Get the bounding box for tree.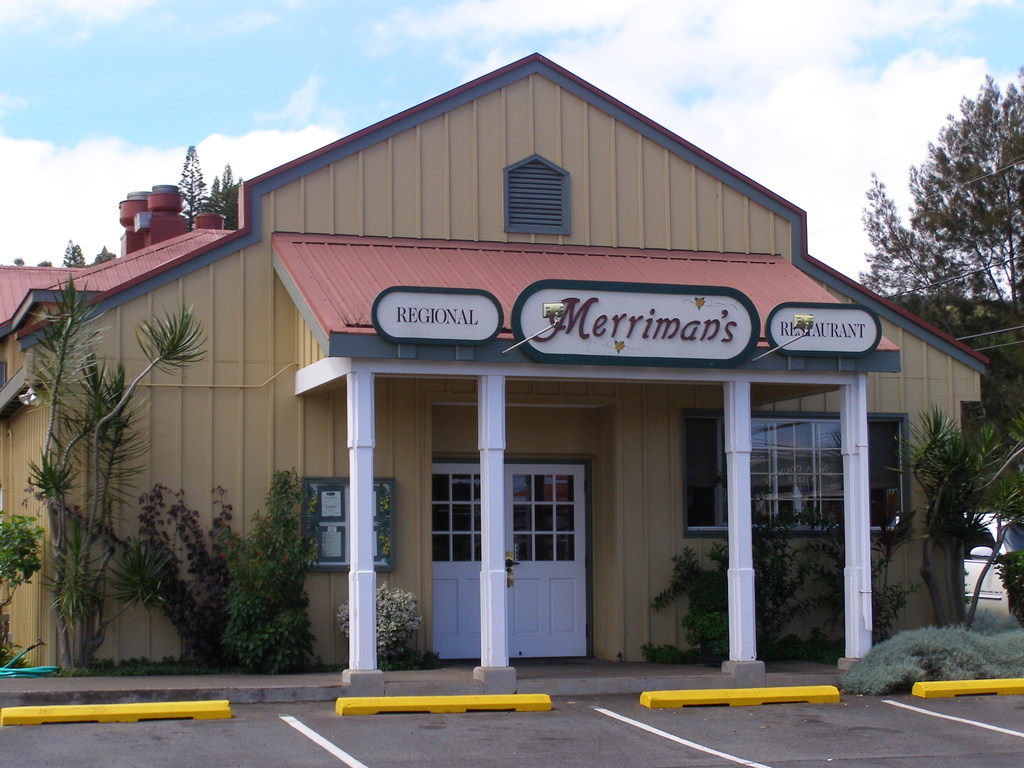
(81,236,125,268).
